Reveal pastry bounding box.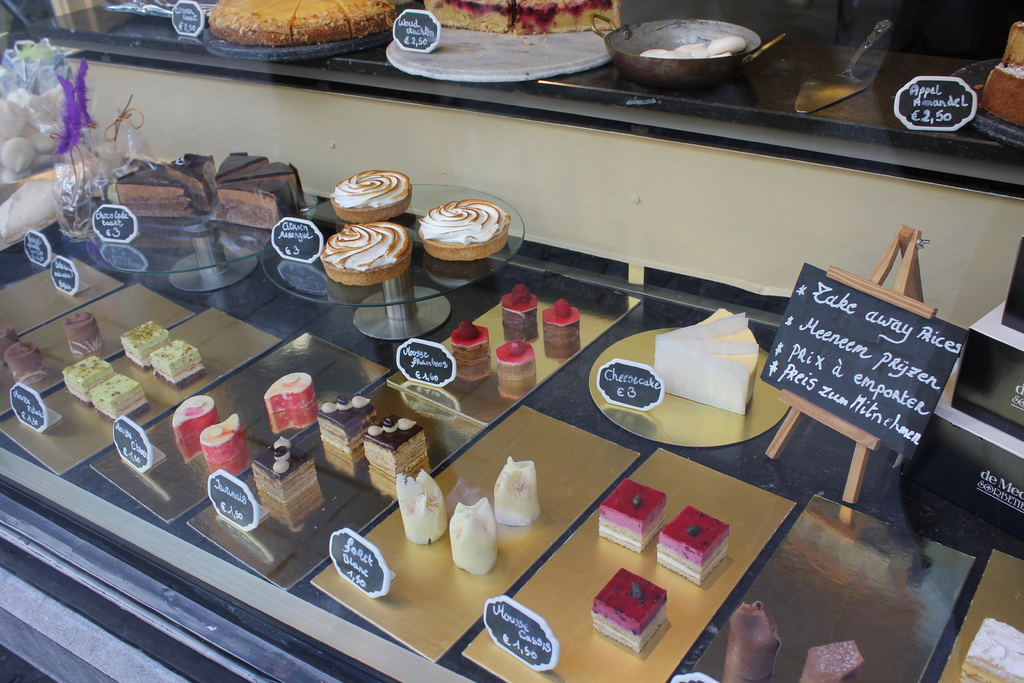
Revealed: bbox=(654, 300, 765, 419).
